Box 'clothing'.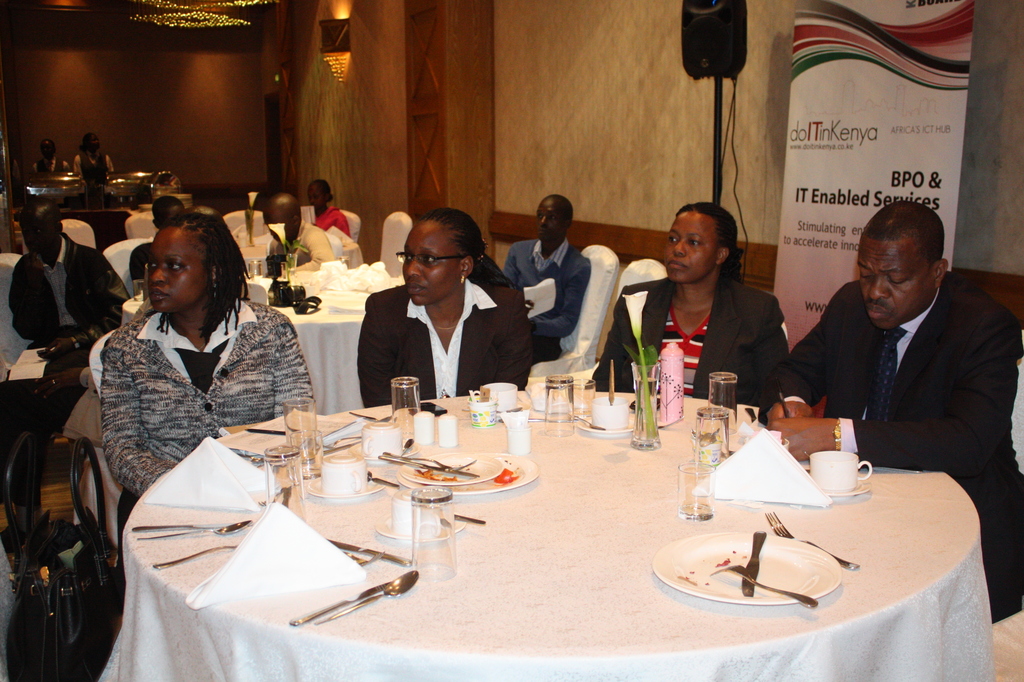
{"x1": 589, "y1": 277, "x2": 787, "y2": 414}.
